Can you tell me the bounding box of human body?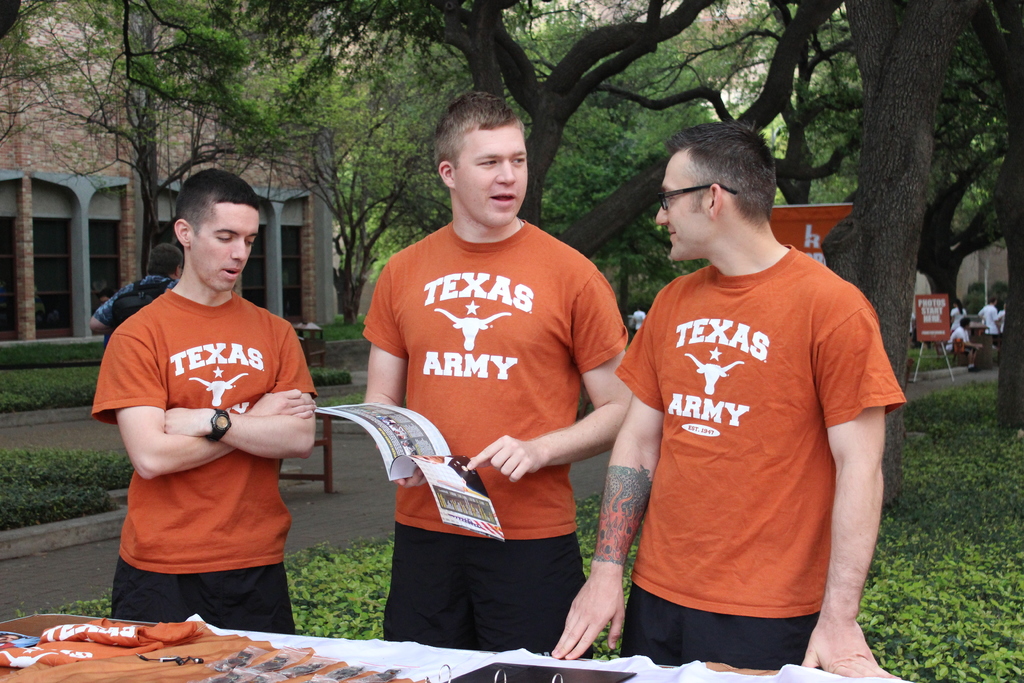
364/213/631/657.
